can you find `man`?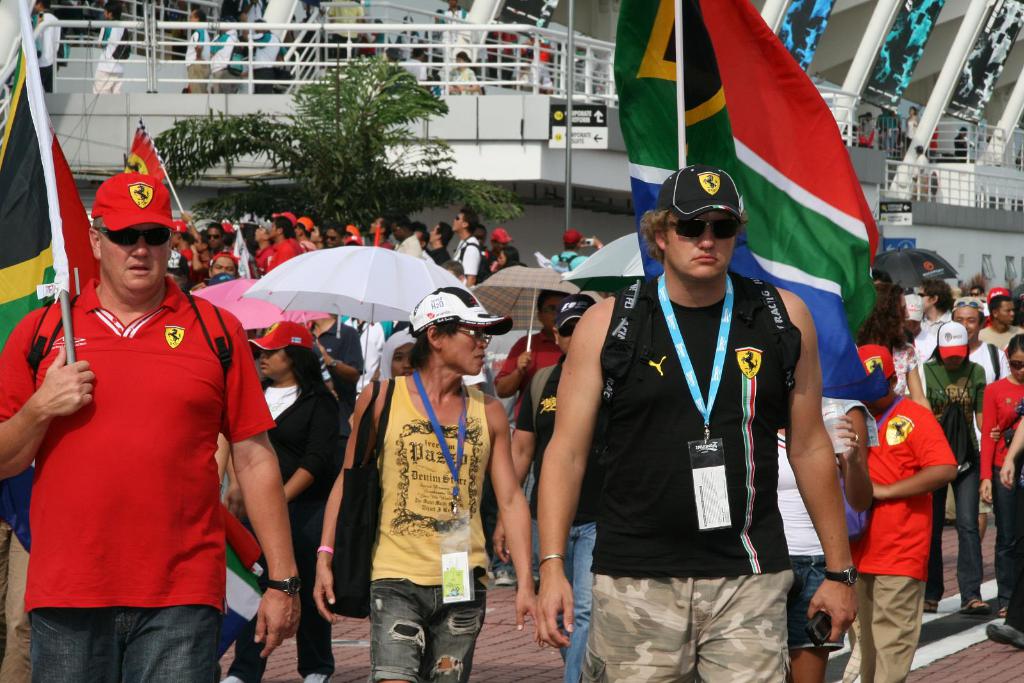
Yes, bounding box: BBox(266, 218, 298, 273).
